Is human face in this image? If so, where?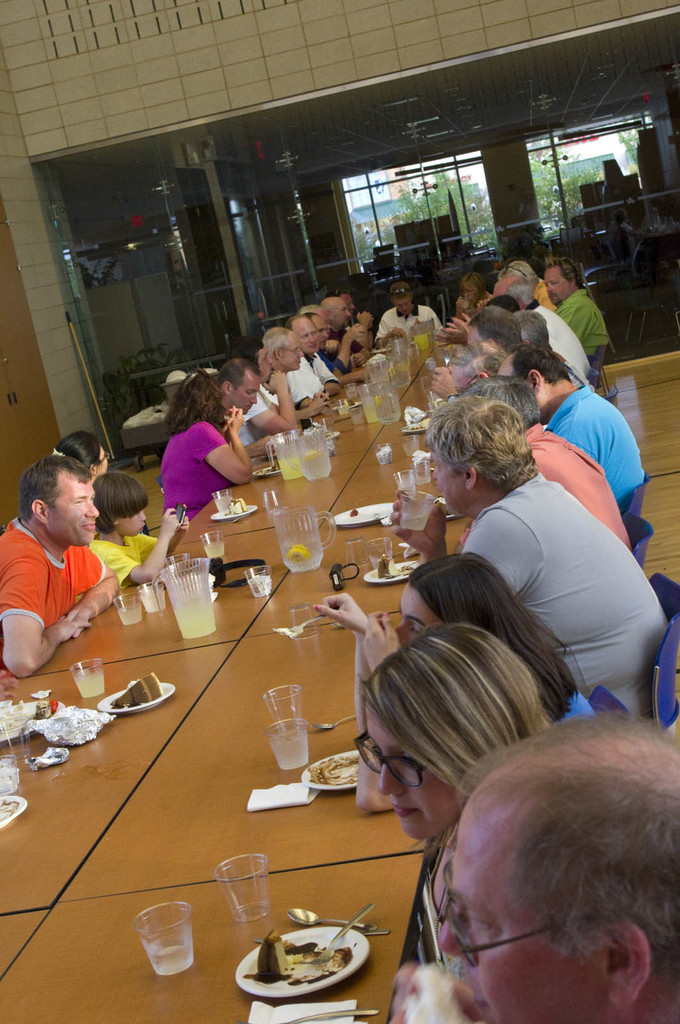
Yes, at BBox(277, 335, 303, 375).
